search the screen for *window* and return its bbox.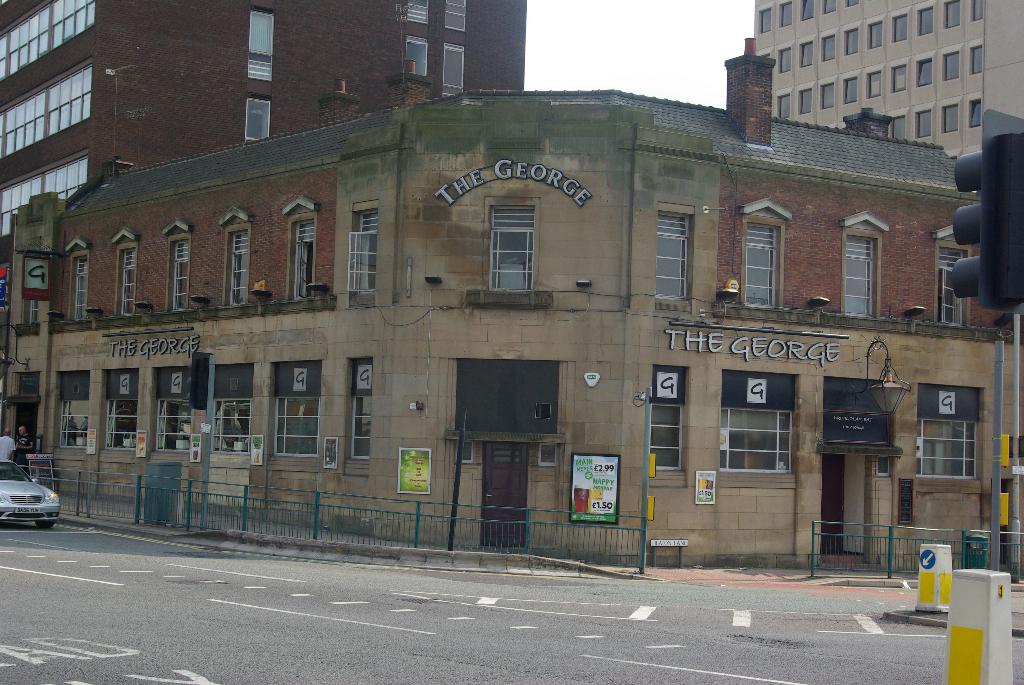
Found: left=742, top=211, right=798, bottom=307.
